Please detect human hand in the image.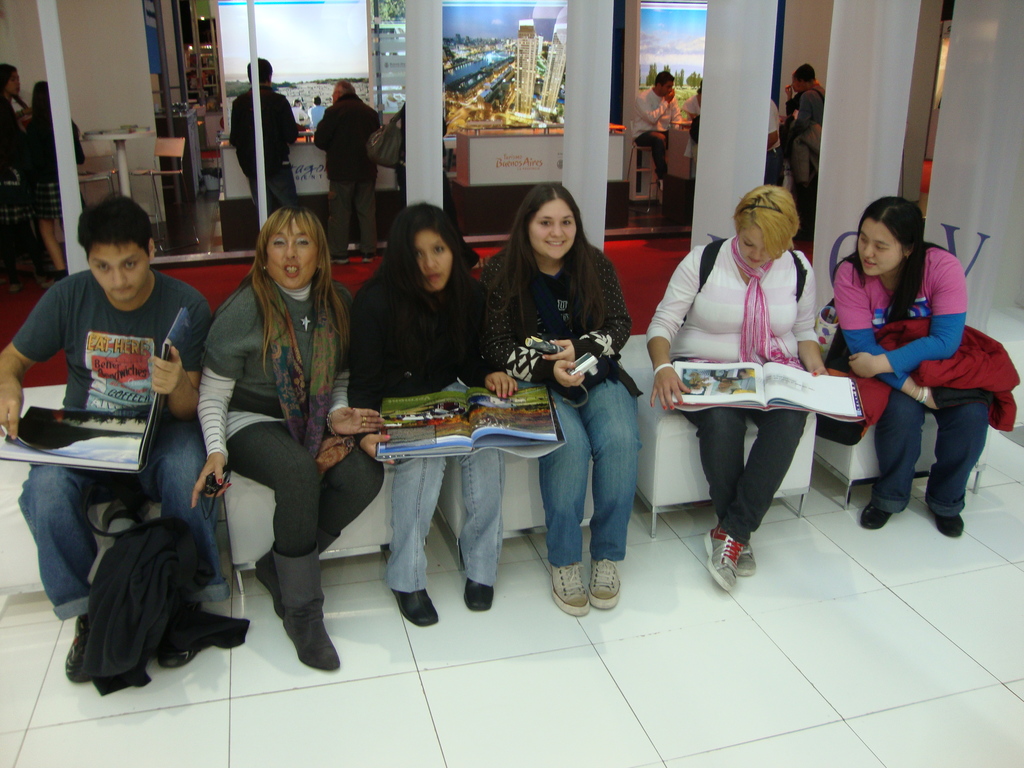
region(149, 344, 189, 399).
